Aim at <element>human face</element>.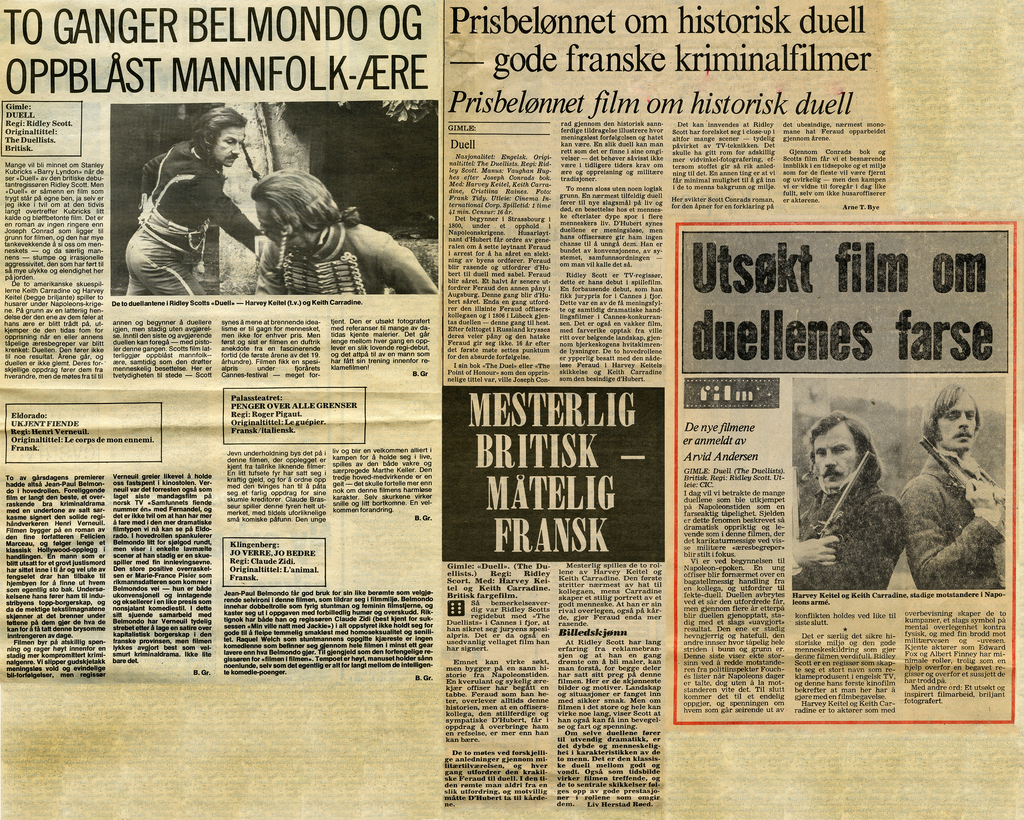
Aimed at locate(253, 198, 292, 250).
